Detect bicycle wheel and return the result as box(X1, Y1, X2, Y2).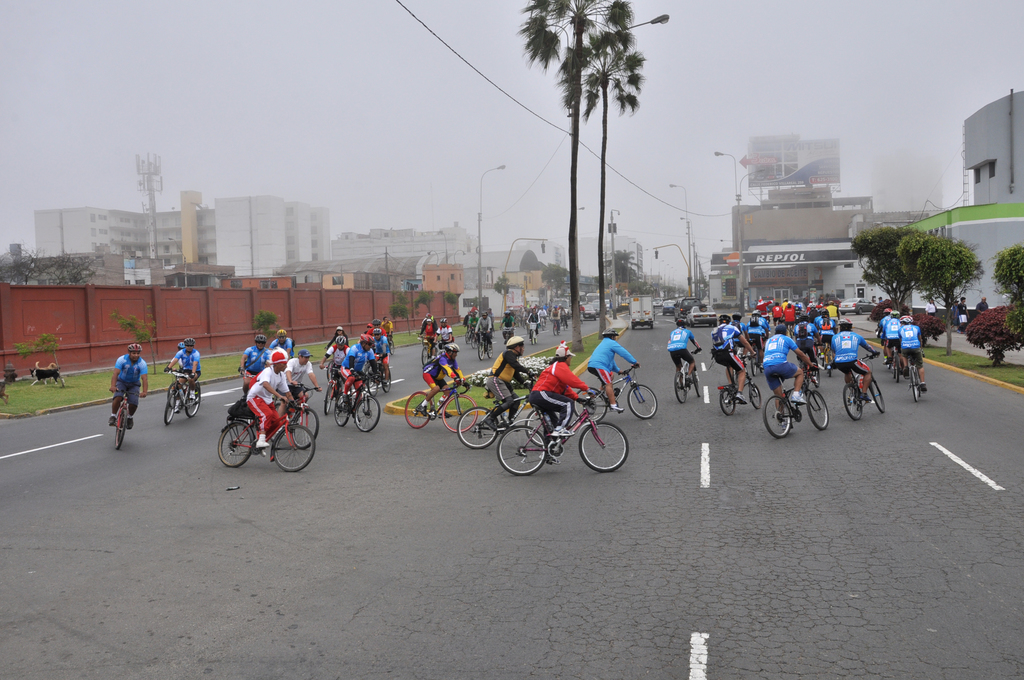
box(748, 348, 756, 378).
